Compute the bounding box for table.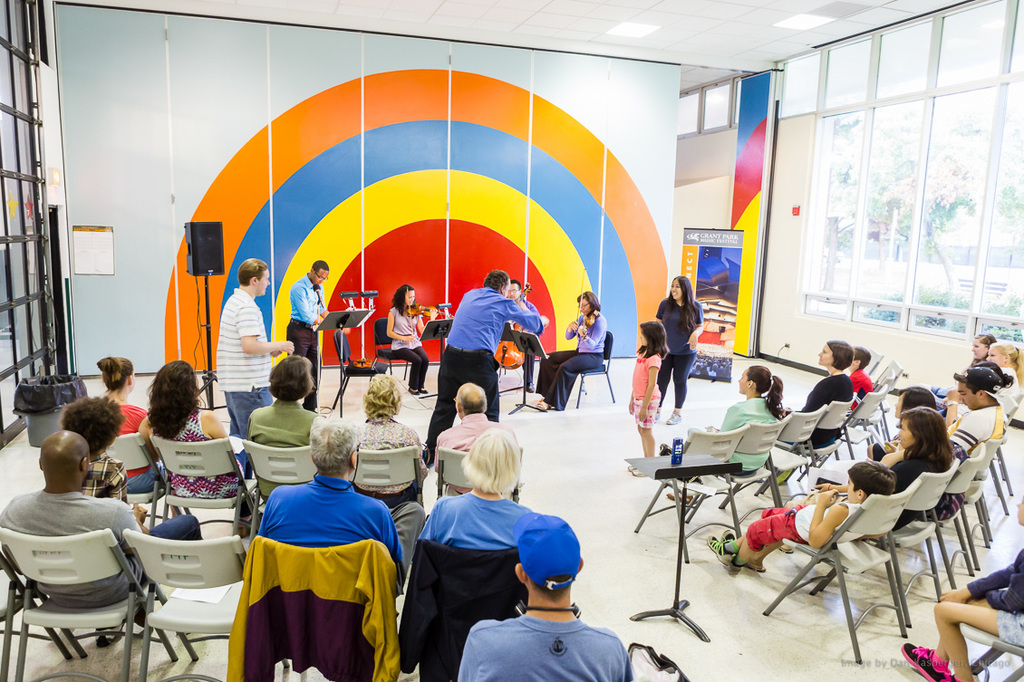
[x1=618, y1=451, x2=744, y2=645].
